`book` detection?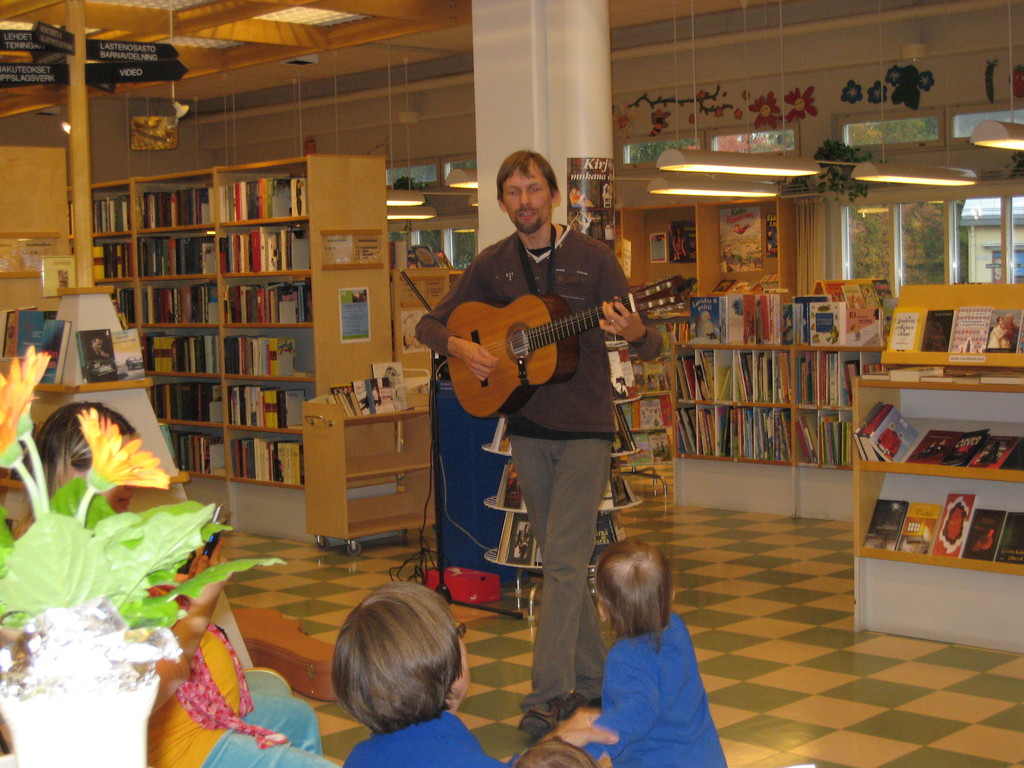
952 431 986 467
